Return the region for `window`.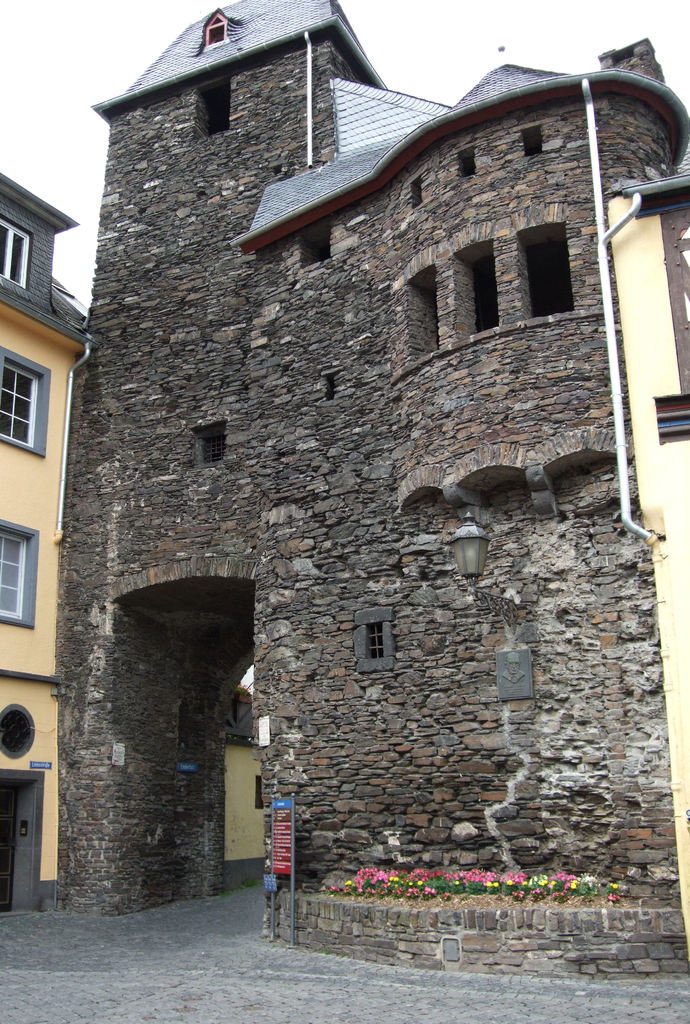
BBox(0, 343, 52, 458).
